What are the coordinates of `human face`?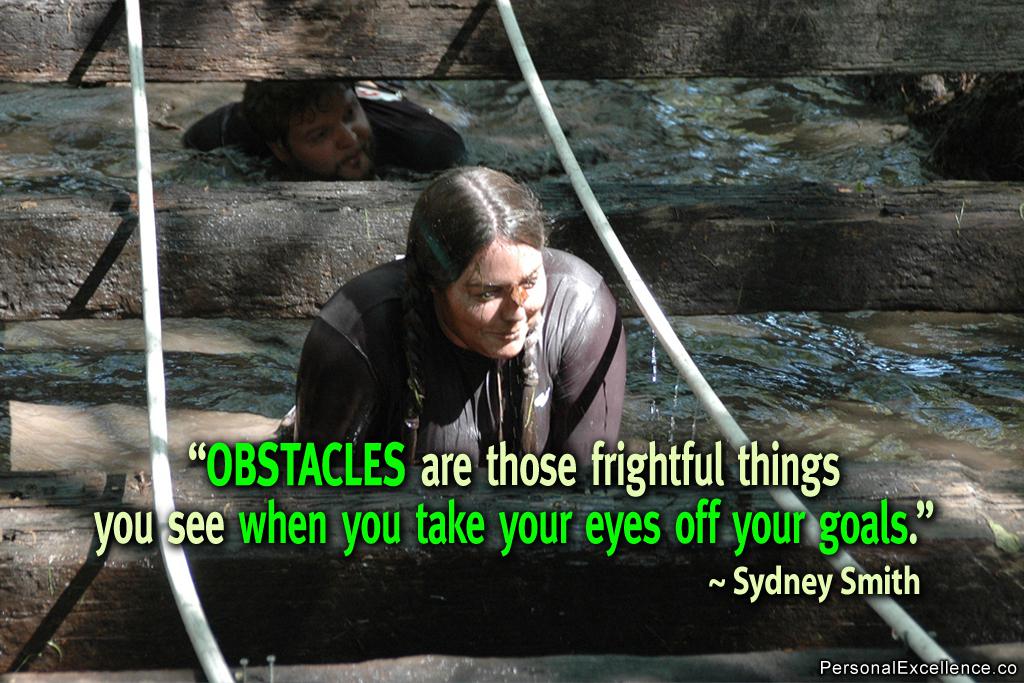
[left=444, top=235, right=547, bottom=357].
